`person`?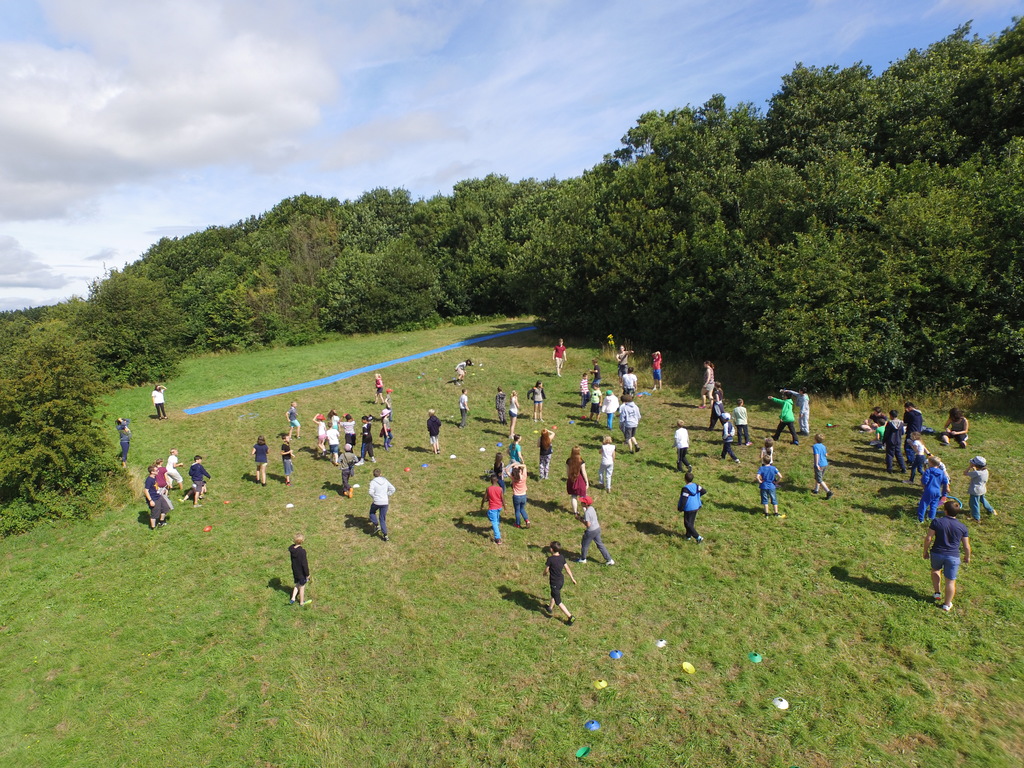
x1=491 y1=384 x2=508 y2=421
